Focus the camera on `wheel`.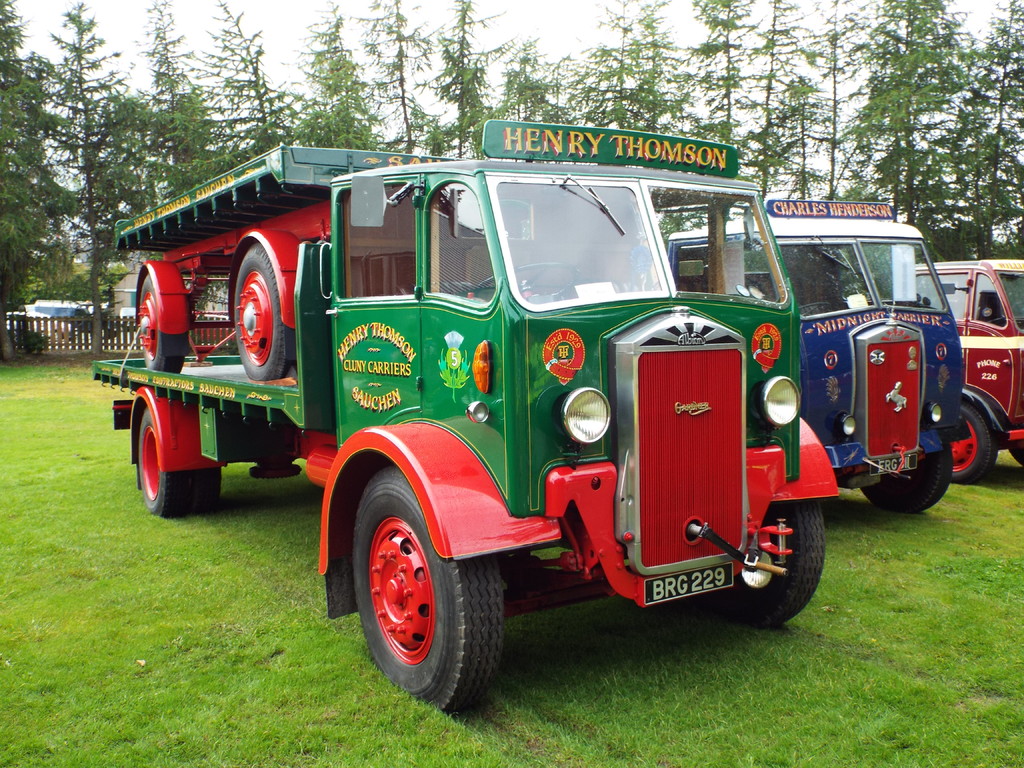
Focus region: x1=131 y1=270 x2=186 y2=373.
